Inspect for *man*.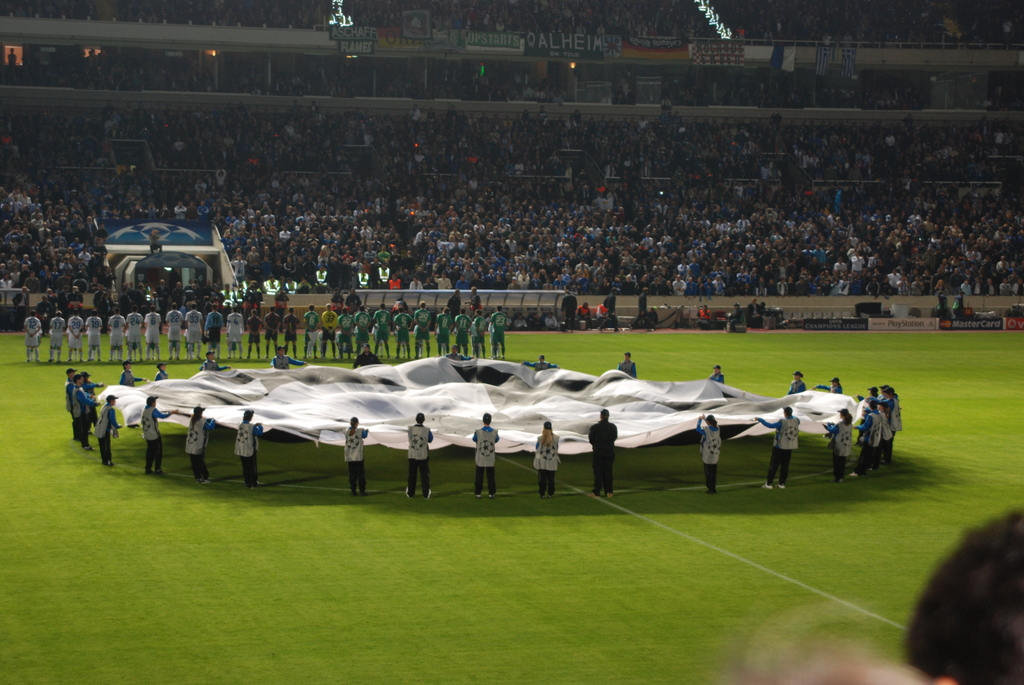
Inspection: select_region(877, 382, 898, 462).
